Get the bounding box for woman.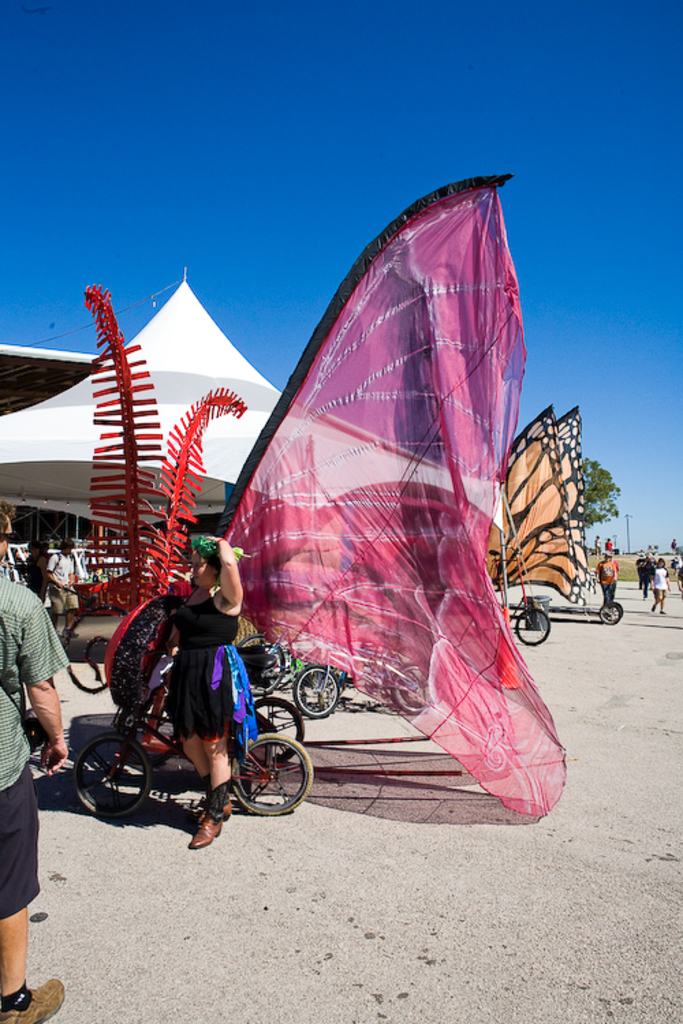
select_region(31, 539, 46, 608).
